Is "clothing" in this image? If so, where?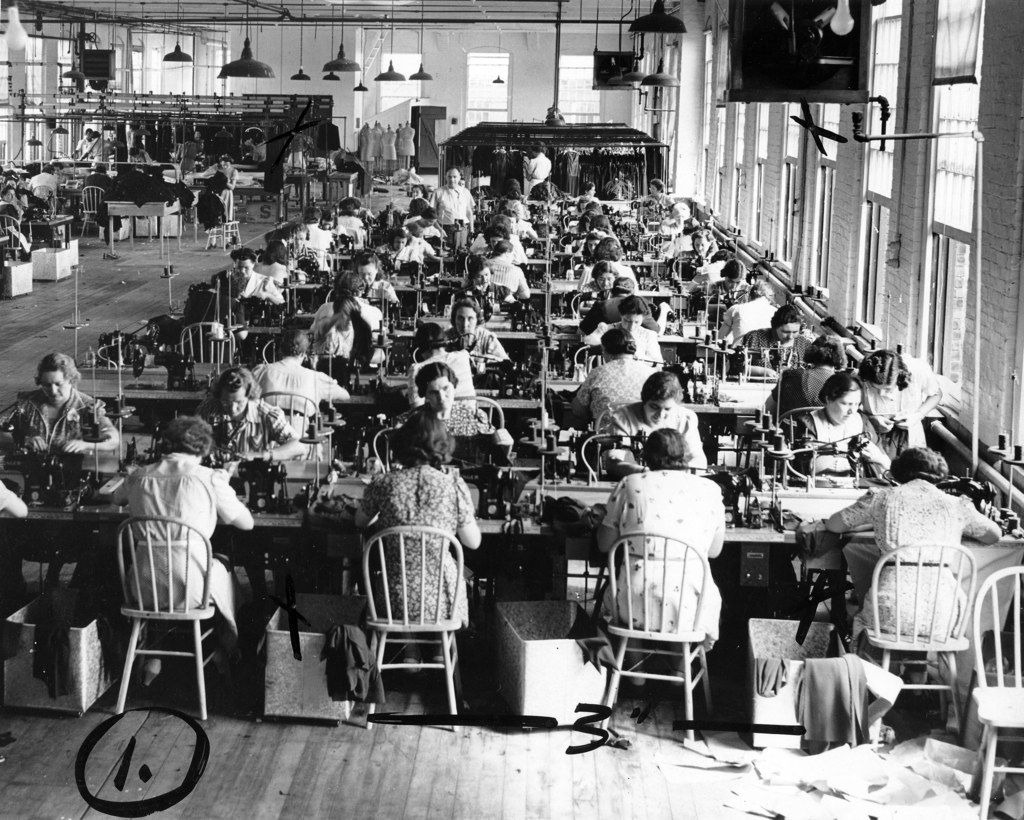
Yes, at [311, 309, 368, 376].
